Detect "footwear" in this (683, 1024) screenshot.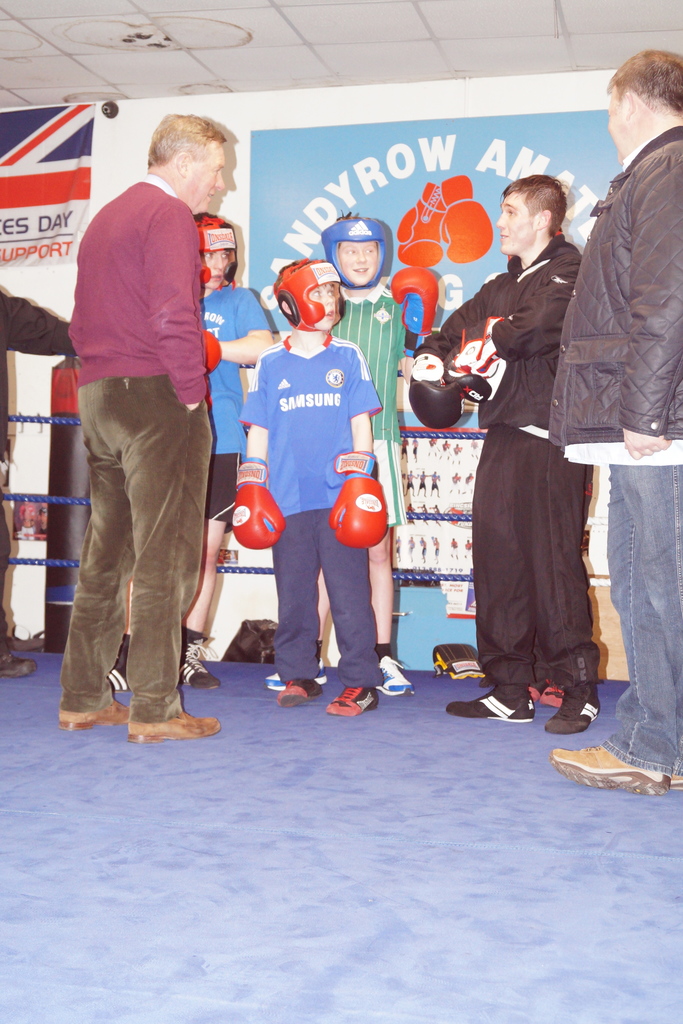
Detection: 277, 671, 327, 702.
